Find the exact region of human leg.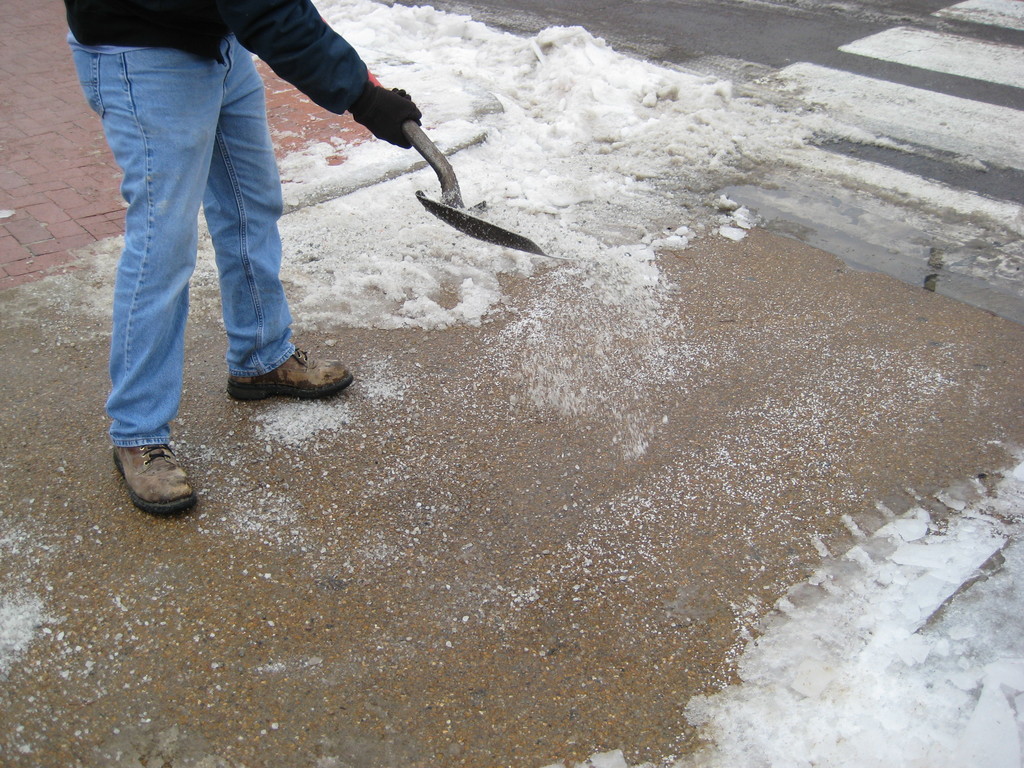
Exact region: bbox=(198, 27, 350, 399).
